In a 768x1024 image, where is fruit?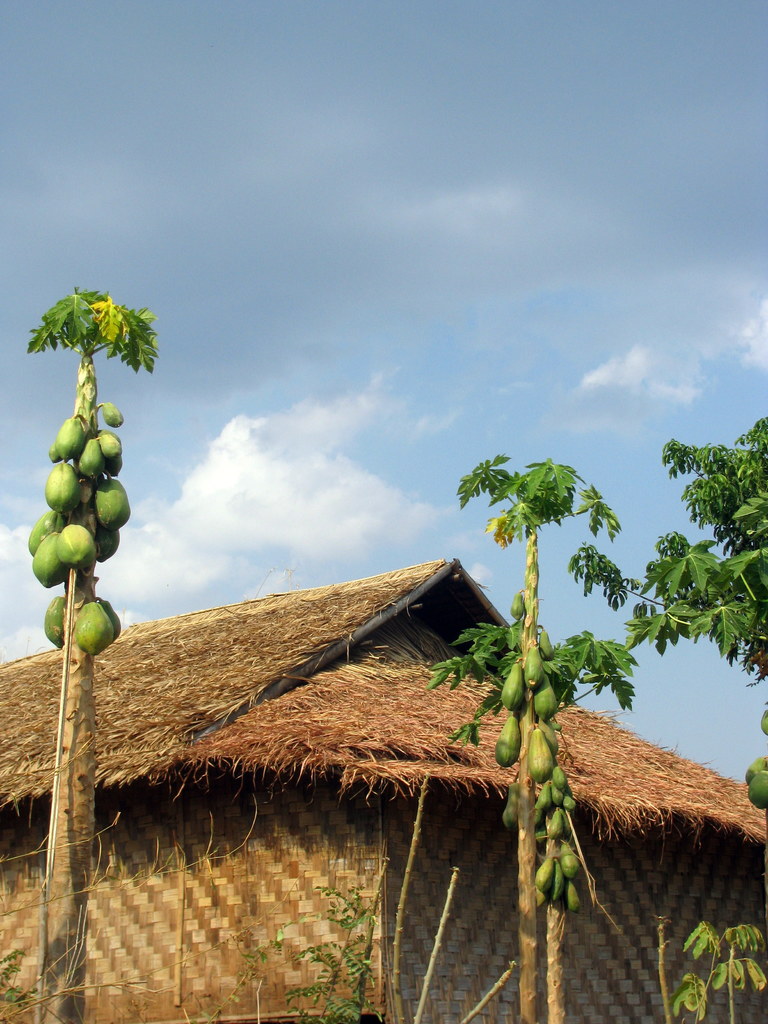
x1=501 y1=663 x2=525 y2=716.
